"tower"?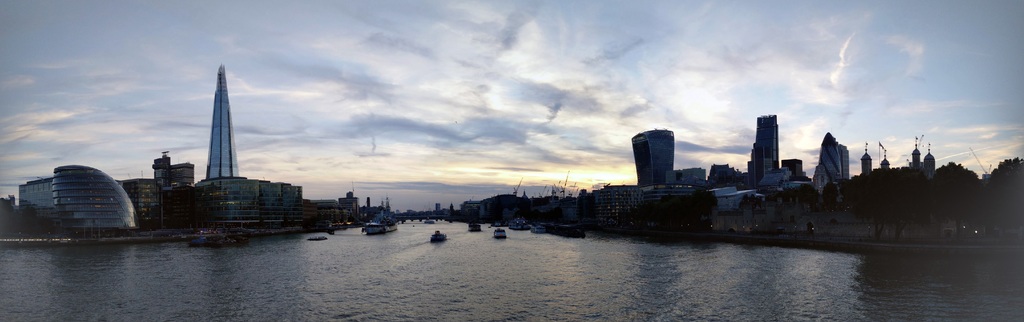
box(628, 125, 678, 189)
